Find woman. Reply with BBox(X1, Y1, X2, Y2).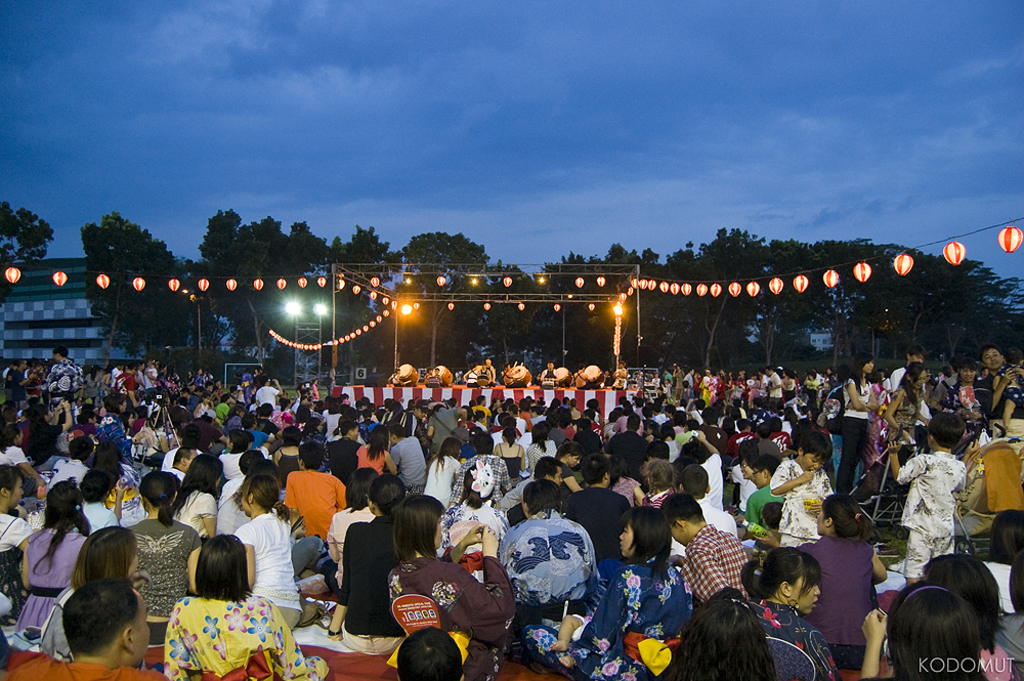
BBox(923, 548, 1012, 680).
